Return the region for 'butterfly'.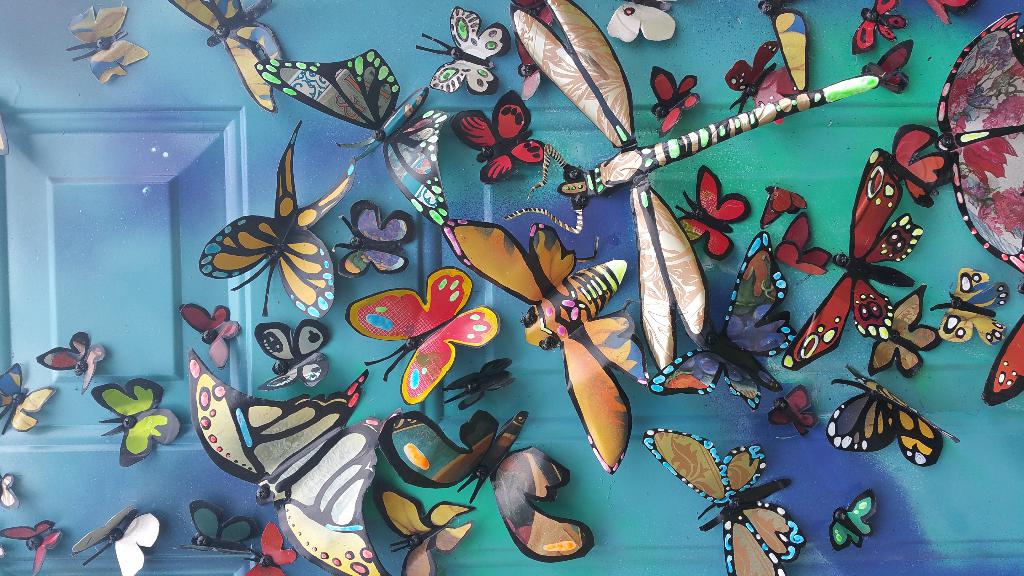
{"x1": 780, "y1": 161, "x2": 926, "y2": 367}.
